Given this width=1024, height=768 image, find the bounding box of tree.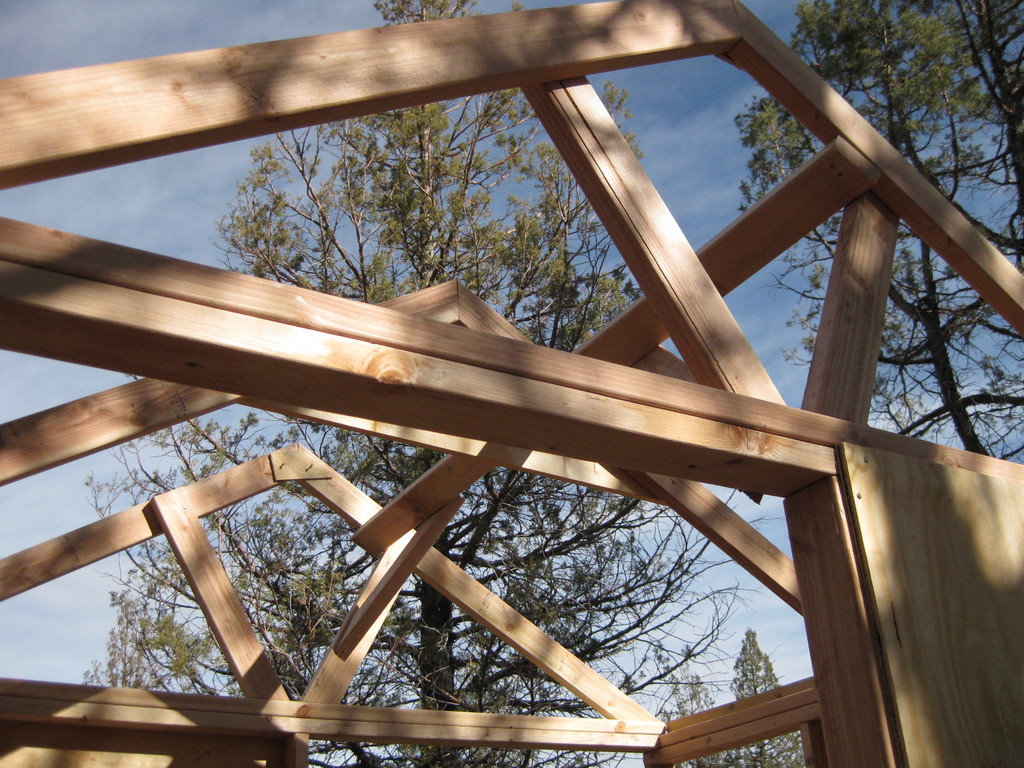
bbox(652, 676, 713, 767).
